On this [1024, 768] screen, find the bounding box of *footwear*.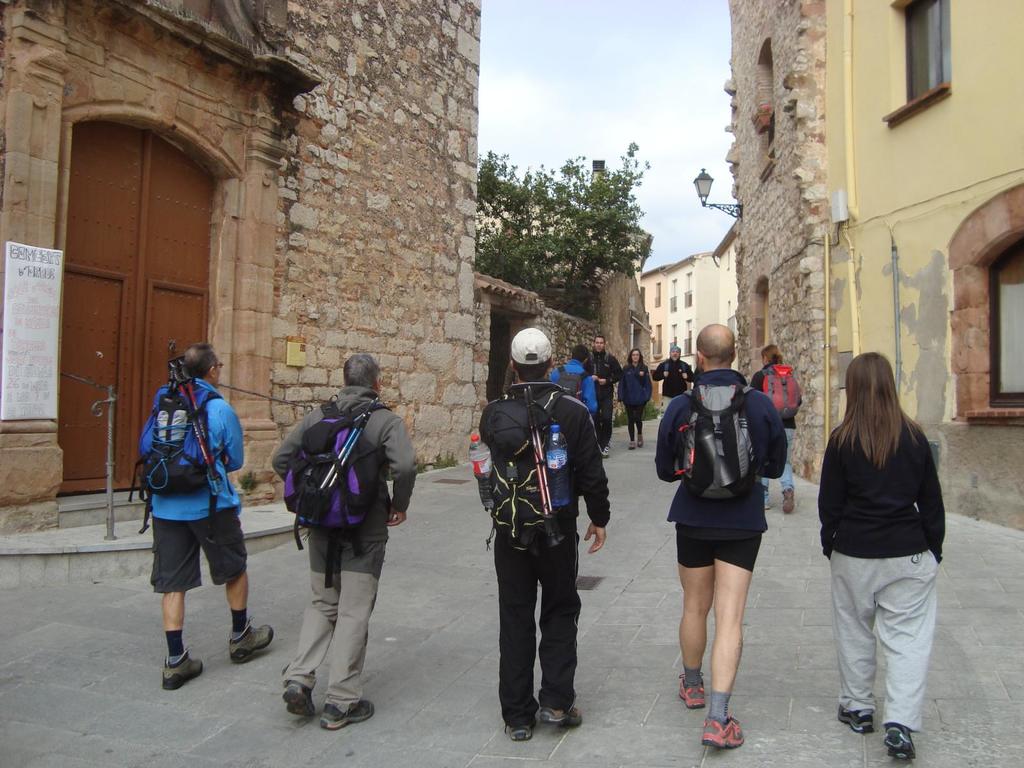
Bounding box: 627/440/634/446.
